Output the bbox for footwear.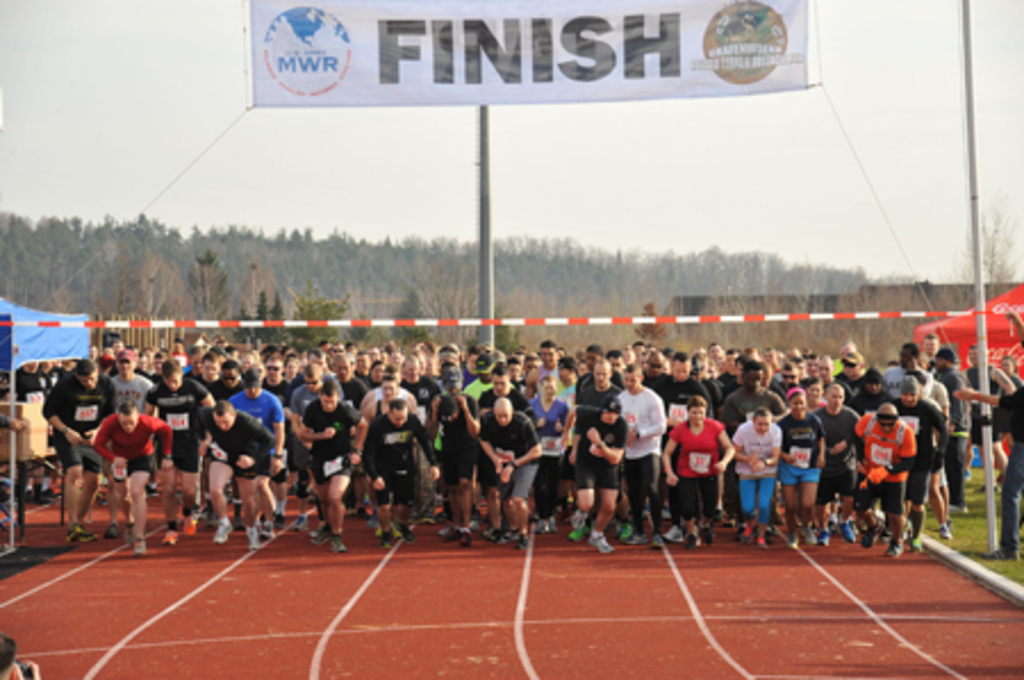
box=[243, 528, 262, 548].
